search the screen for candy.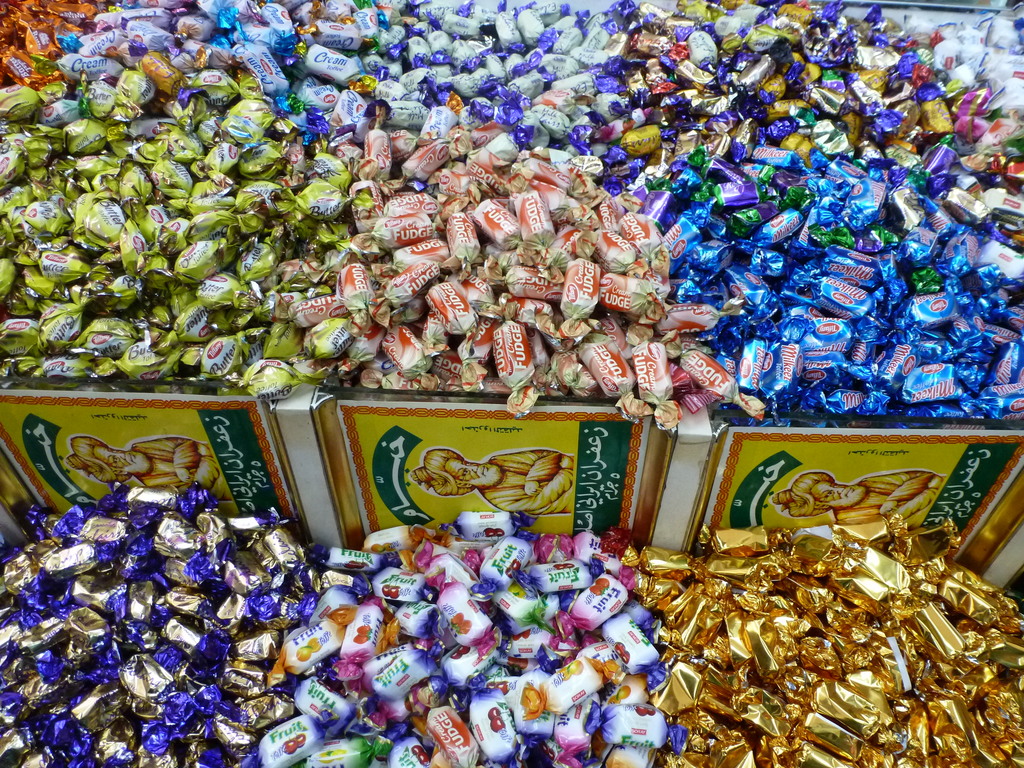
Found at 582 572 643 672.
